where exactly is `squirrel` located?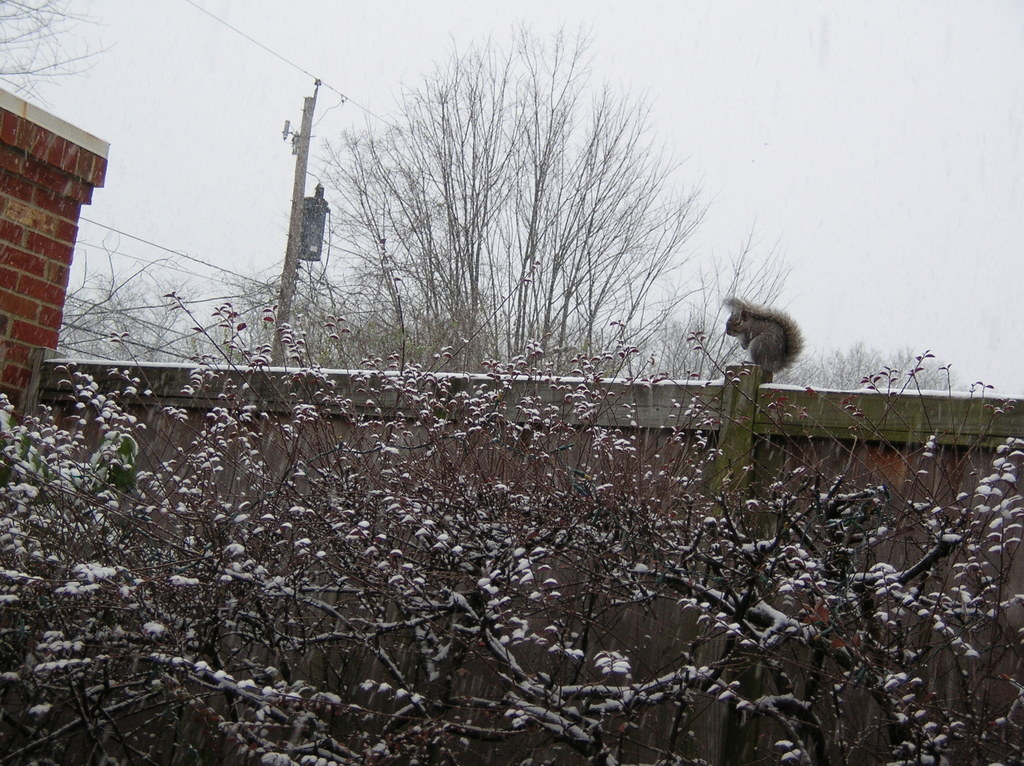
Its bounding box is x1=705 y1=277 x2=820 y2=385.
